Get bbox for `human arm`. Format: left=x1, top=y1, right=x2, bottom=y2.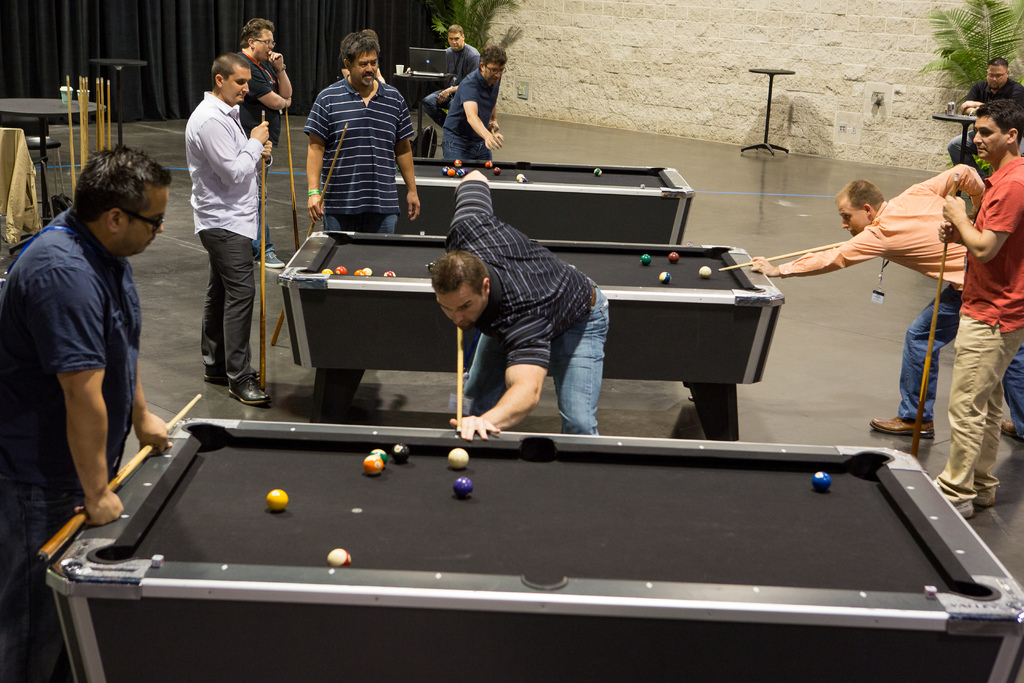
left=450, top=320, right=561, bottom=441.
